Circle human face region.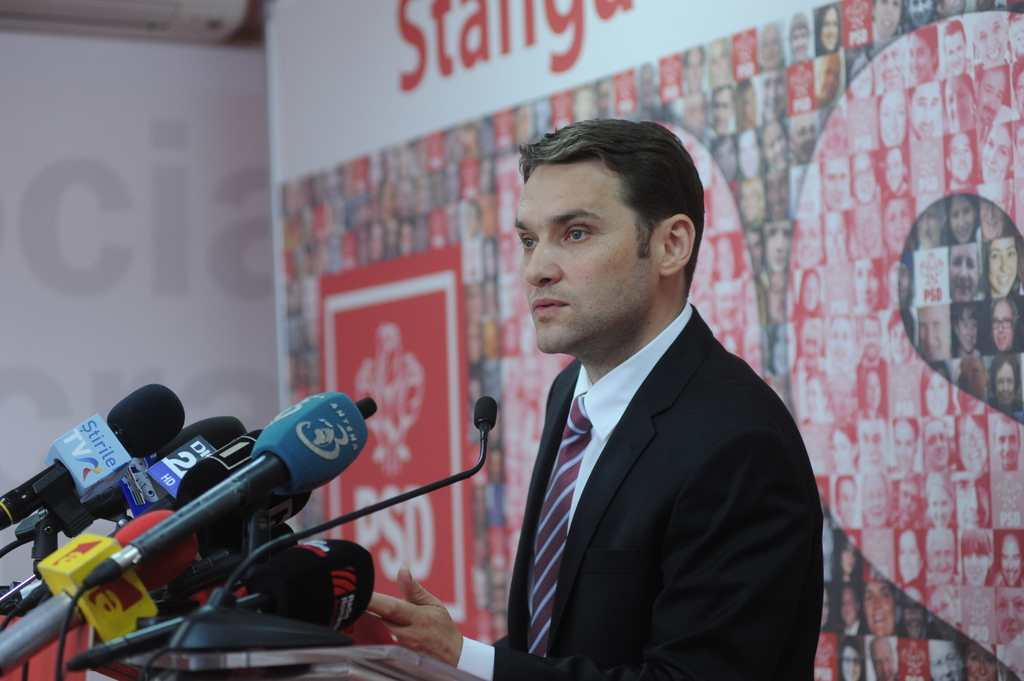
Region: [928,588,957,626].
